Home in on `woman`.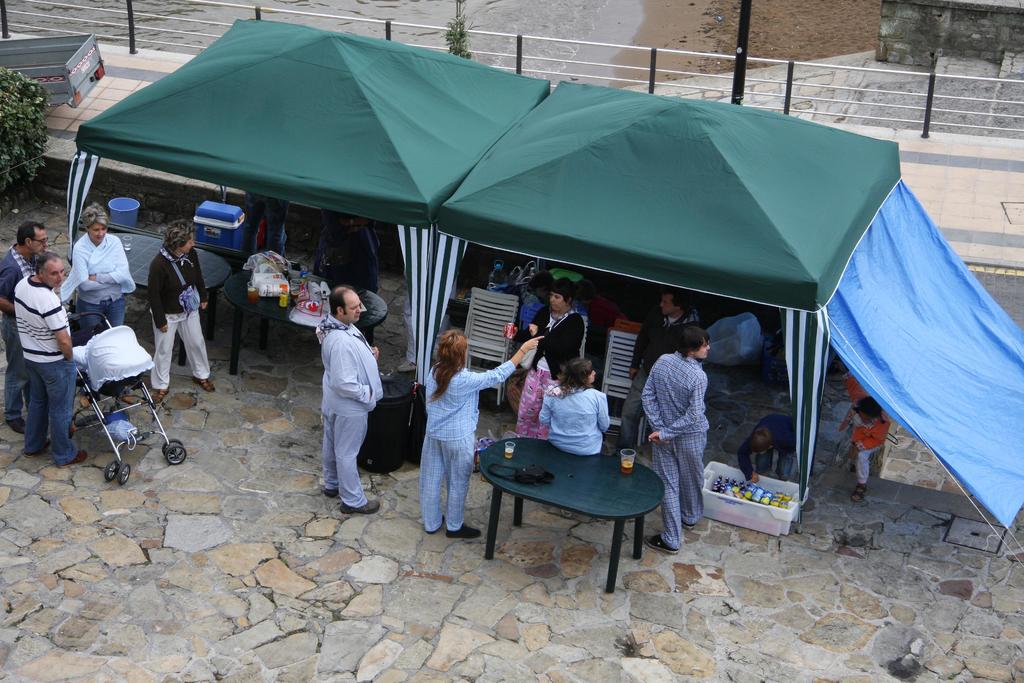
Homed in at {"left": 540, "top": 357, "right": 610, "bottom": 454}.
